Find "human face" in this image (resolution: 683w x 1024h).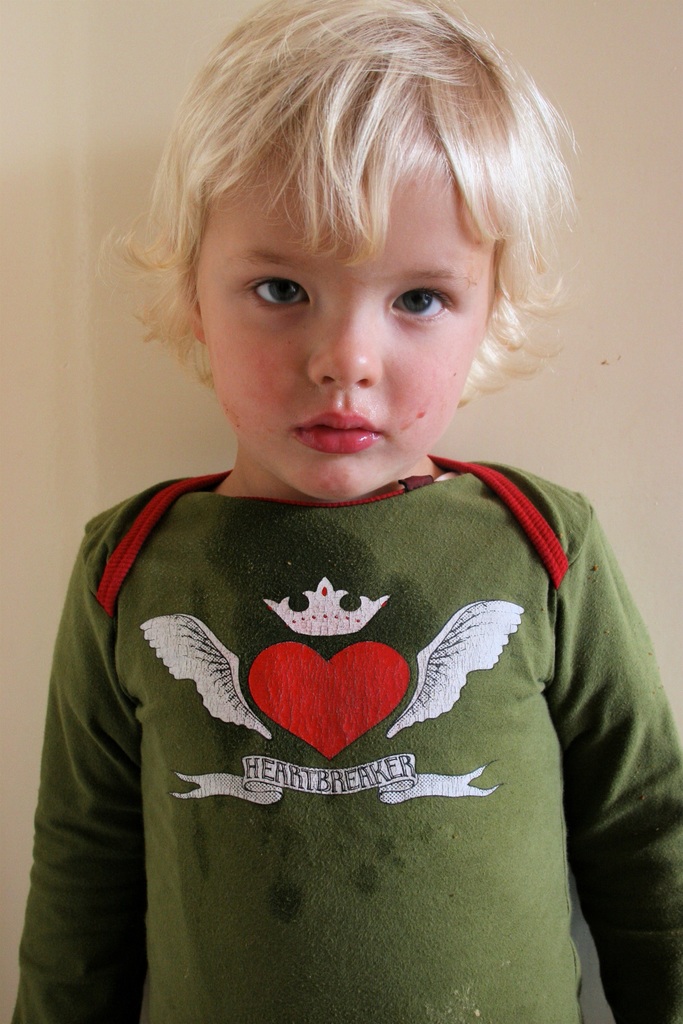
<region>191, 152, 487, 498</region>.
